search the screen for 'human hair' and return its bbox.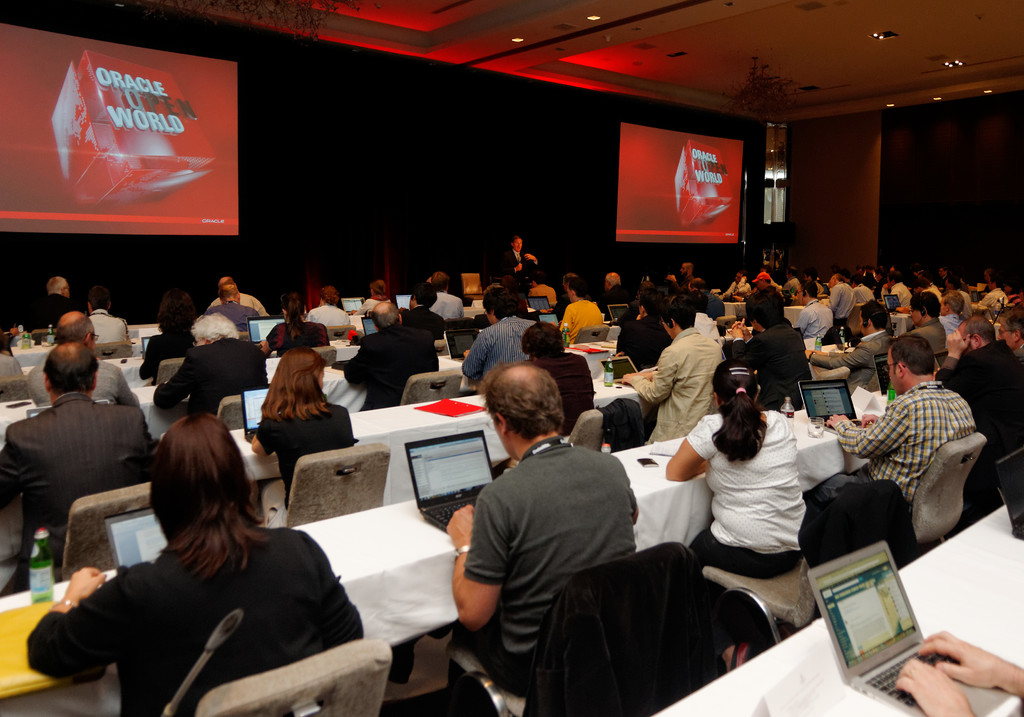
Found: bbox=(986, 267, 992, 274).
